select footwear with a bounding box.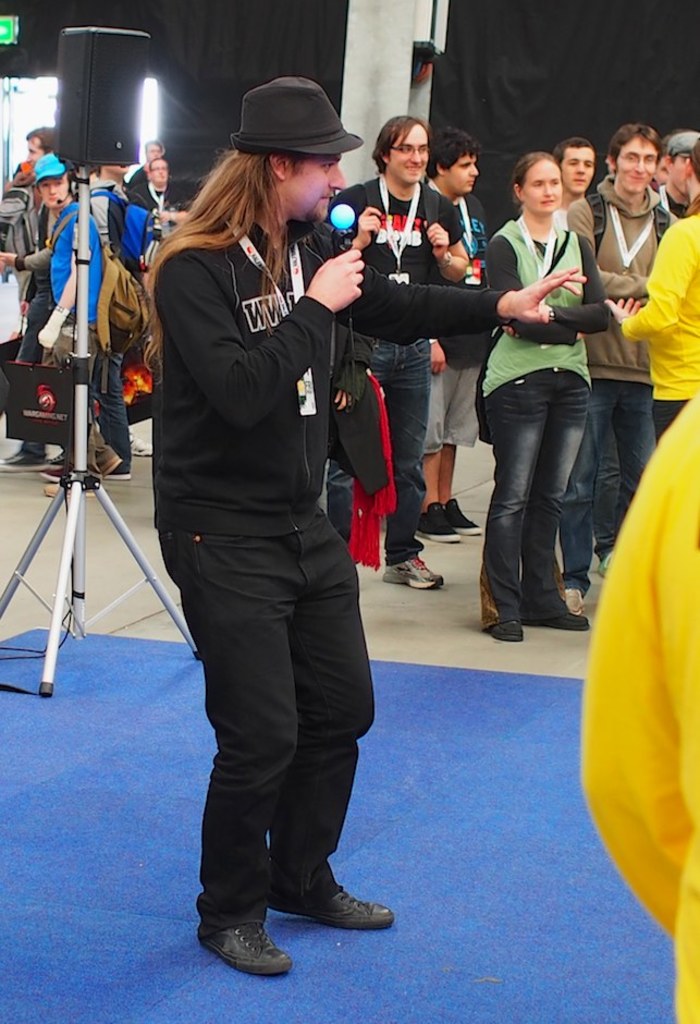
BBox(491, 619, 519, 642).
